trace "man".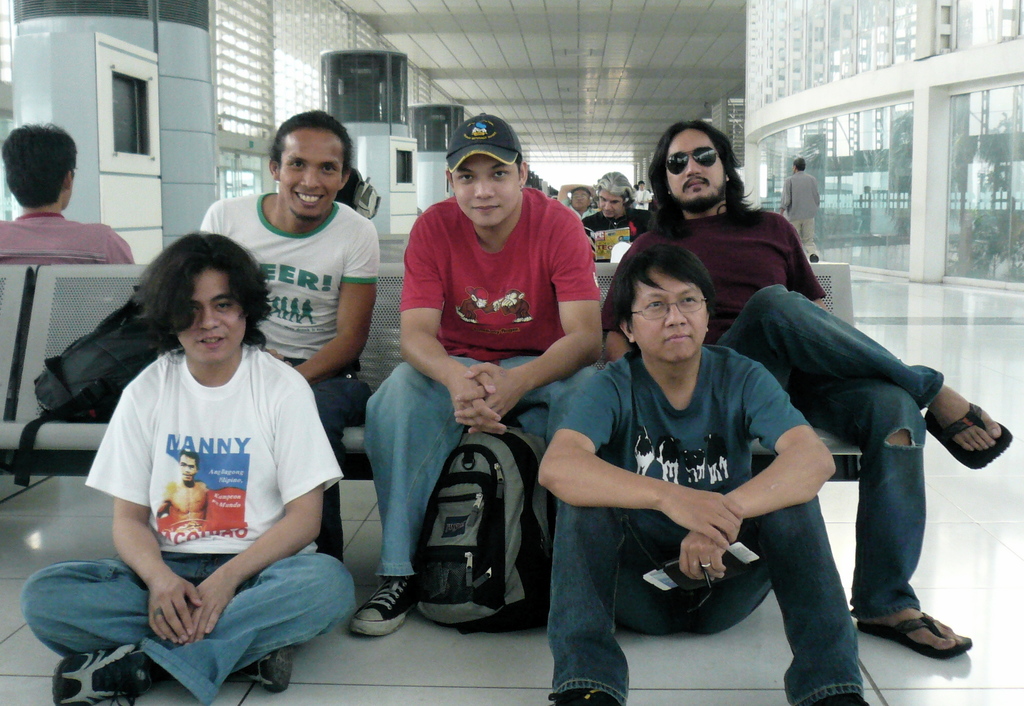
Traced to BBox(0, 120, 132, 267).
